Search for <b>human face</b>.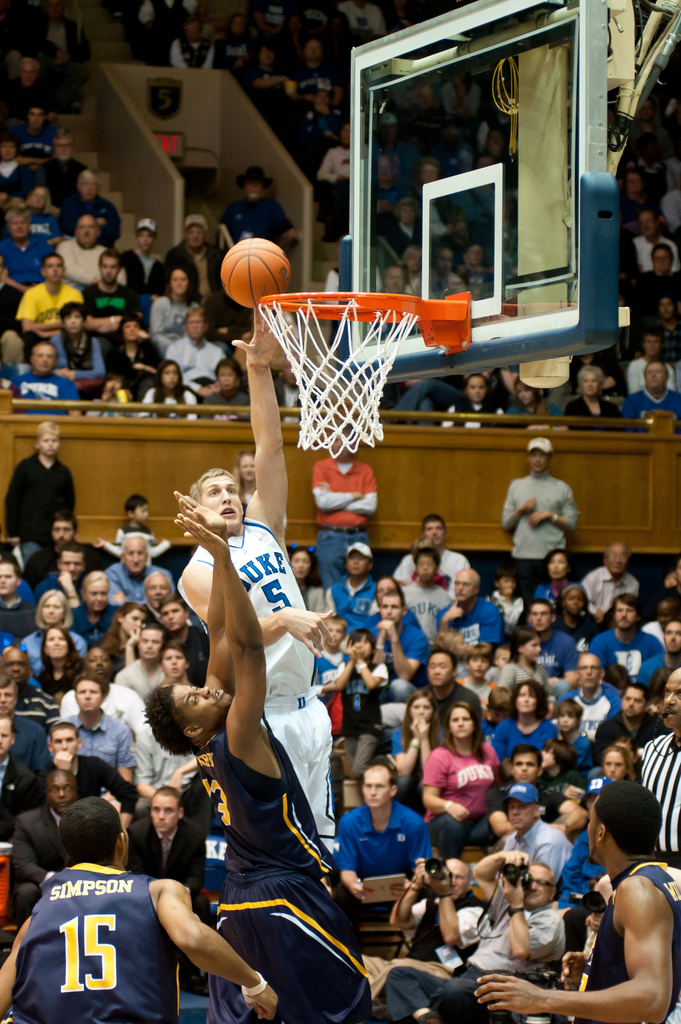
Found at Rect(662, 673, 680, 730).
